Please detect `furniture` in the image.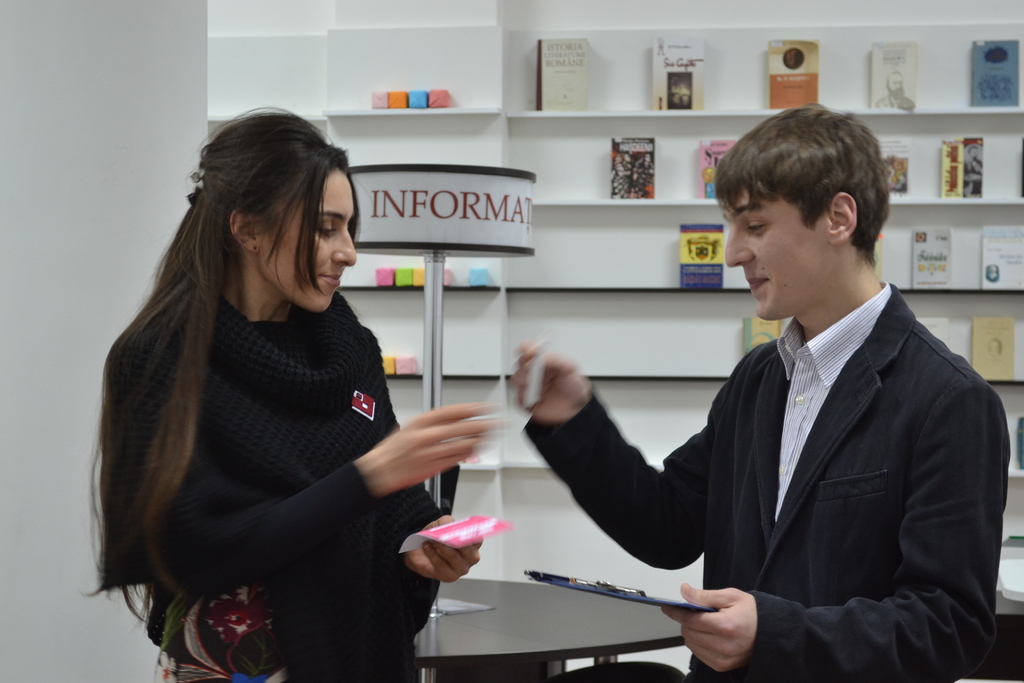
l=203, t=104, r=1023, b=544.
